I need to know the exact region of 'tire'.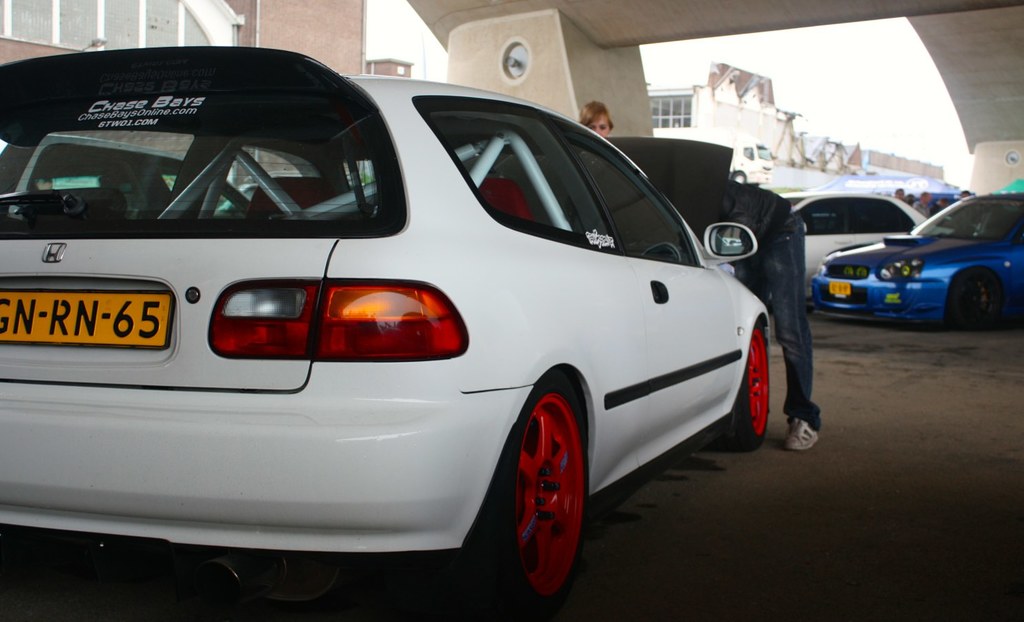
Region: left=721, top=323, right=768, bottom=452.
